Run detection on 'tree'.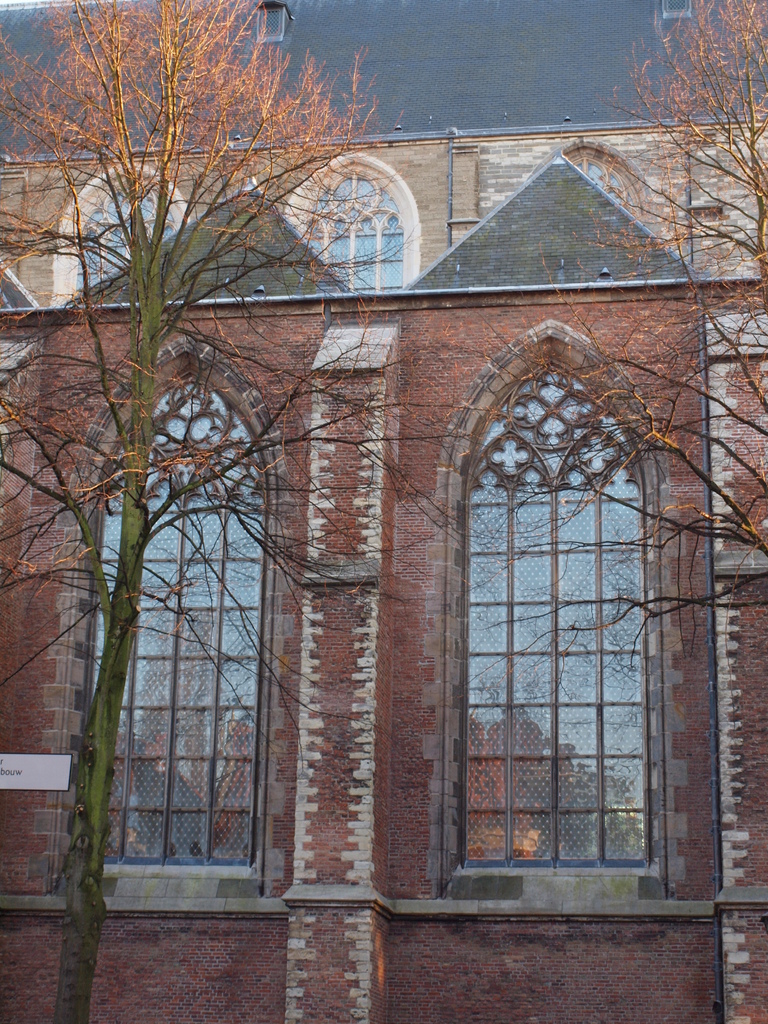
Result: rect(540, 0, 767, 1021).
